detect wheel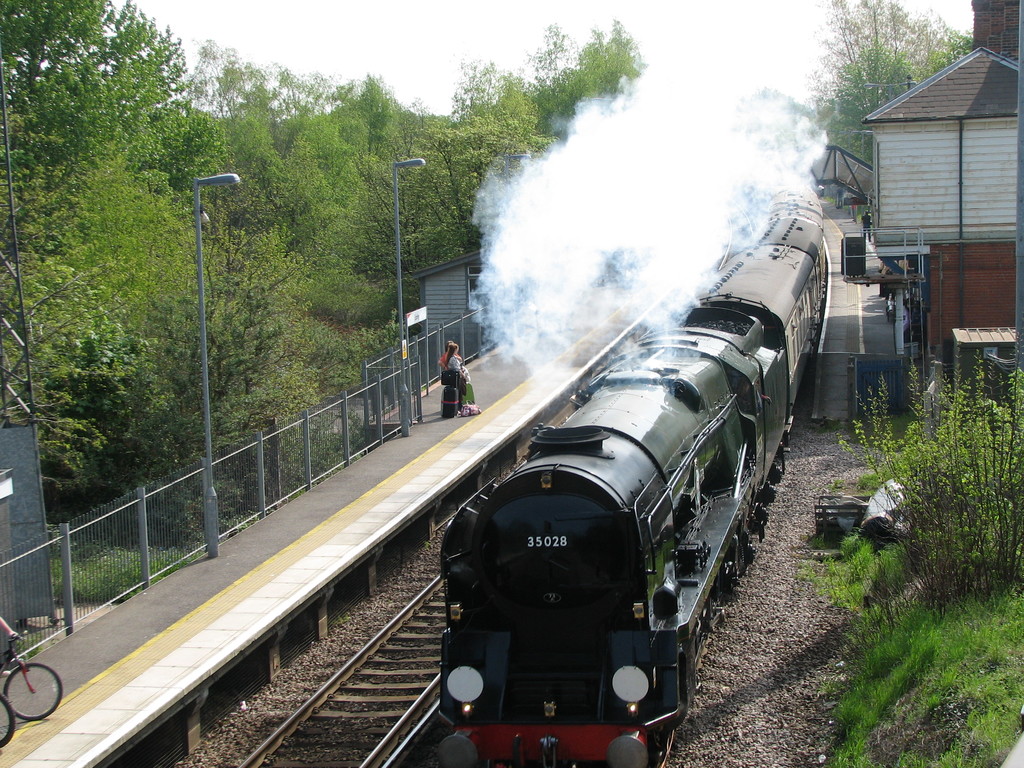
<bbox>2, 660, 66, 723</bbox>
